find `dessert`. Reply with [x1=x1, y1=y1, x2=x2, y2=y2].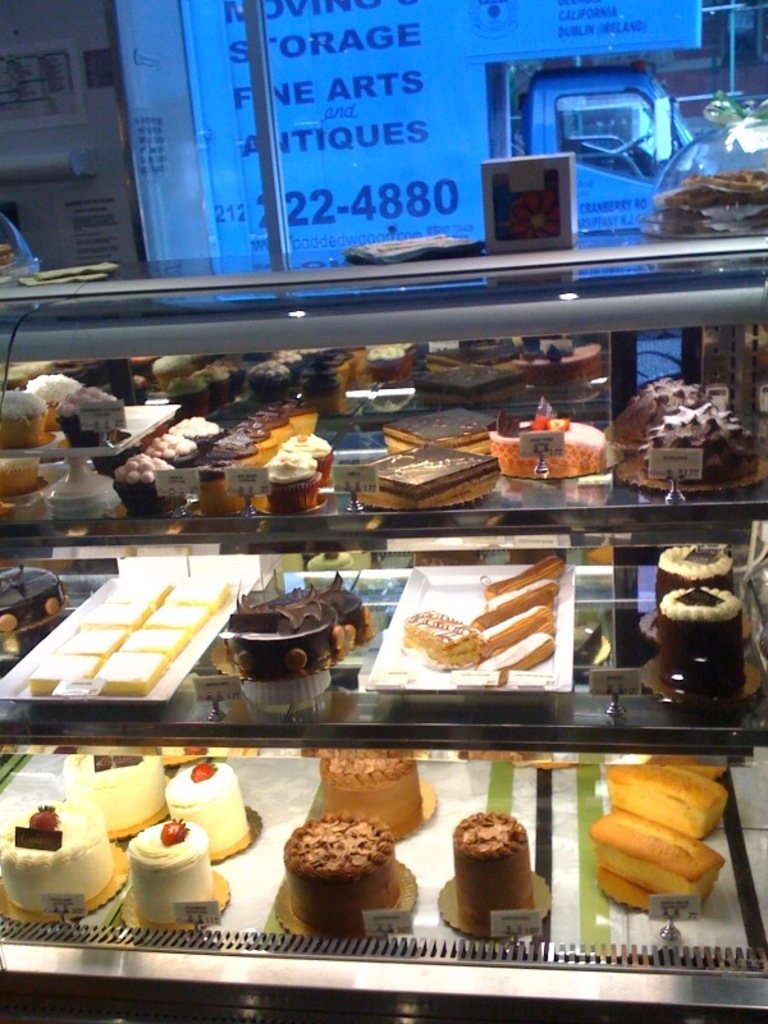
[x1=0, y1=797, x2=118, y2=920].
